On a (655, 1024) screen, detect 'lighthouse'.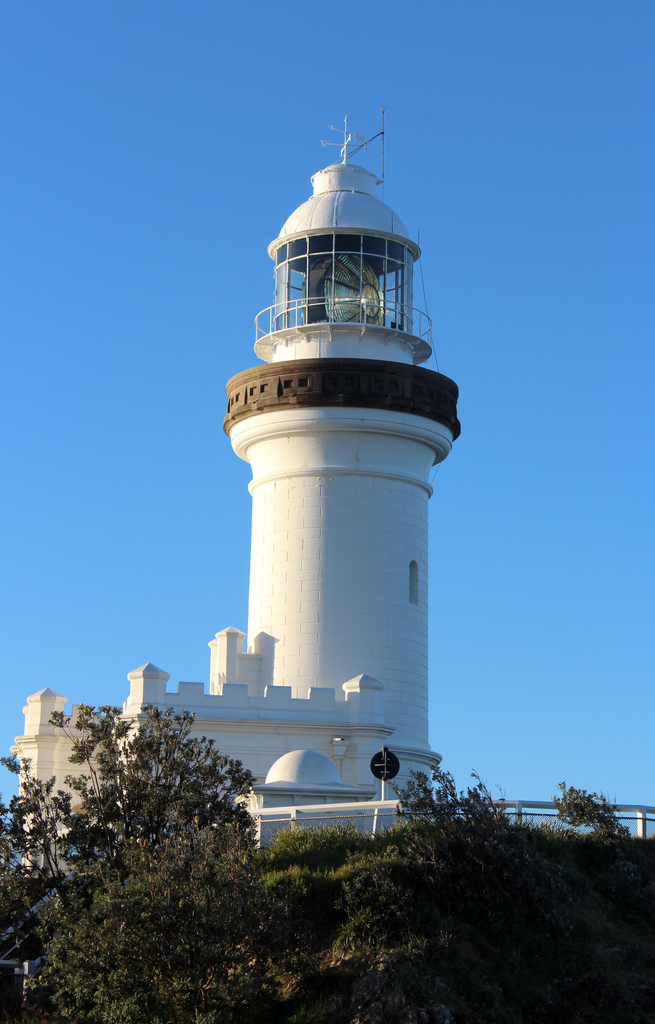
(left=179, top=64, right=470, bottom=876).
